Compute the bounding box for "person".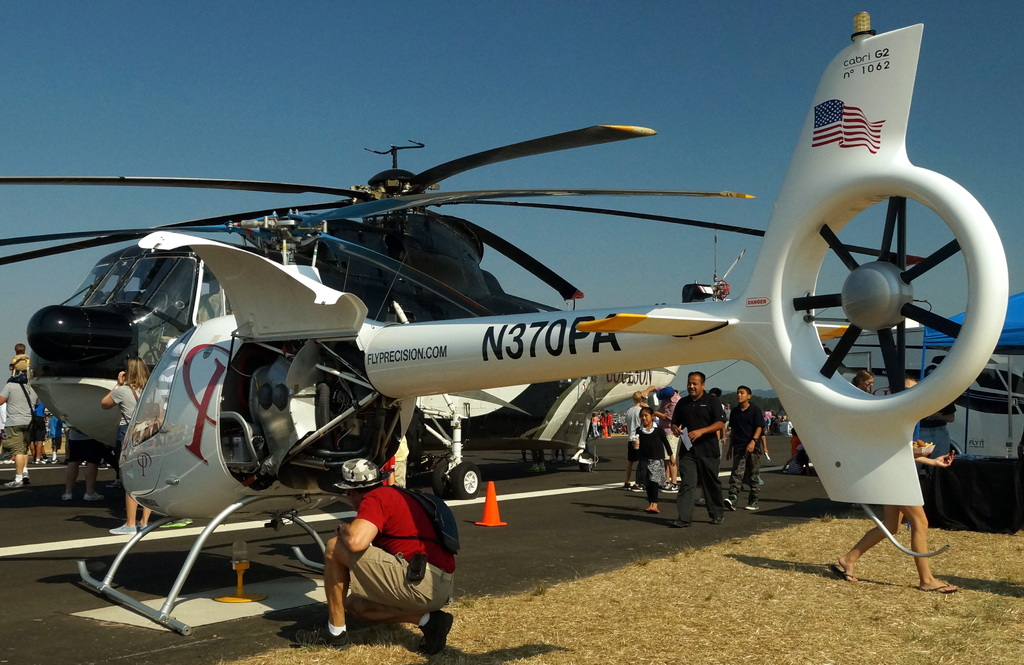
(852,370,874,511).
